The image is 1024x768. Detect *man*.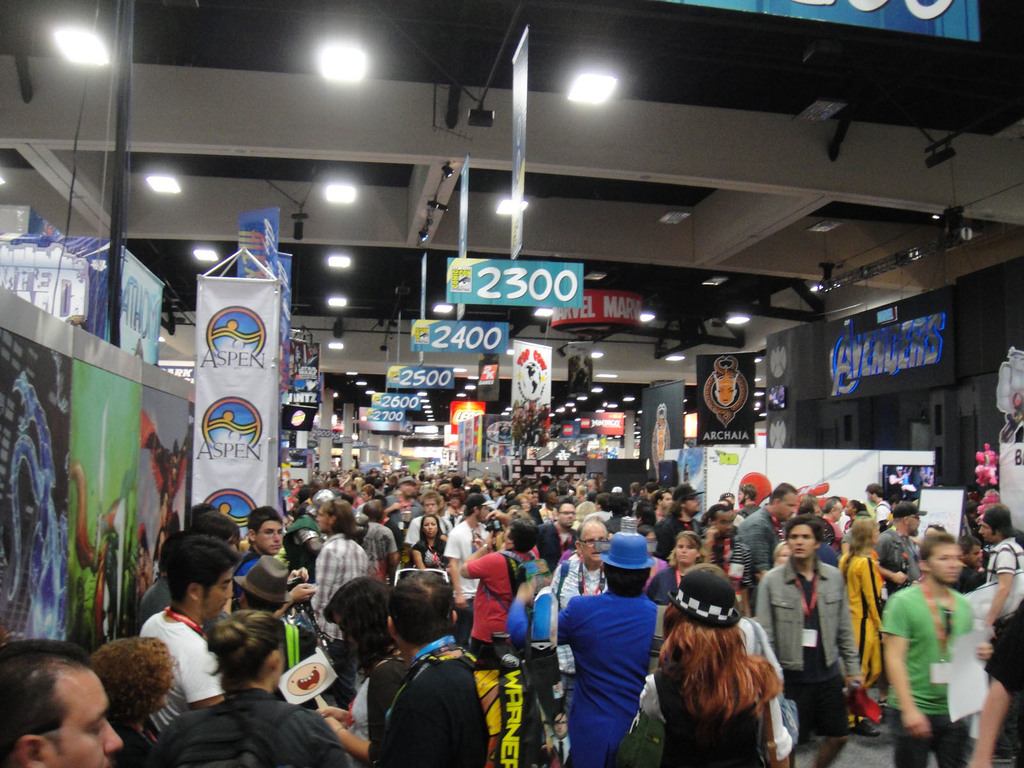
Detection: select_region(381, 471, 433, 552).
